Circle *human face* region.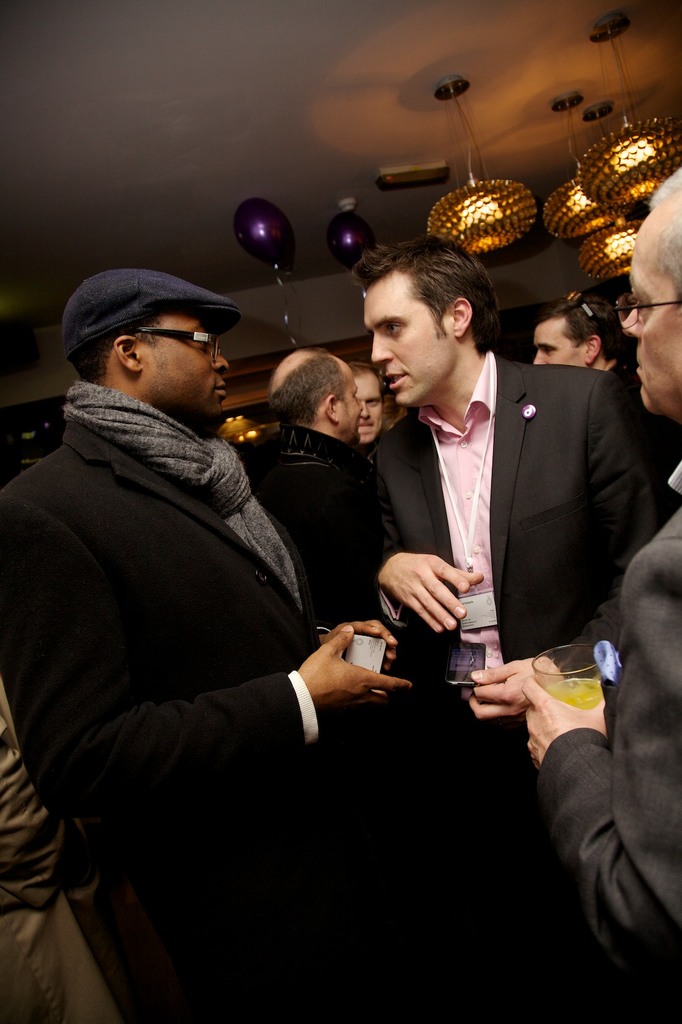
Region: bbox=[621, 206, 681, 416].
